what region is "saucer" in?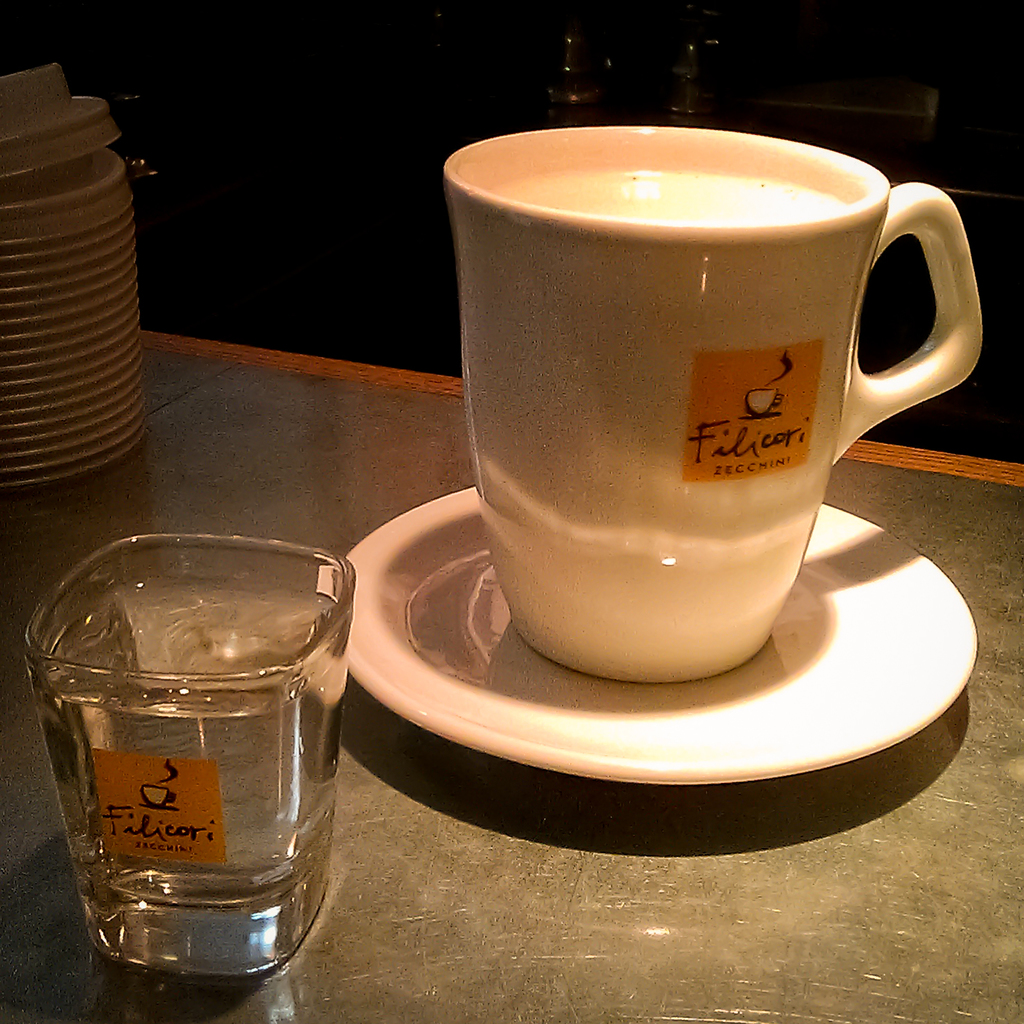
(left=347, top=478, right=978, bottom=788).
